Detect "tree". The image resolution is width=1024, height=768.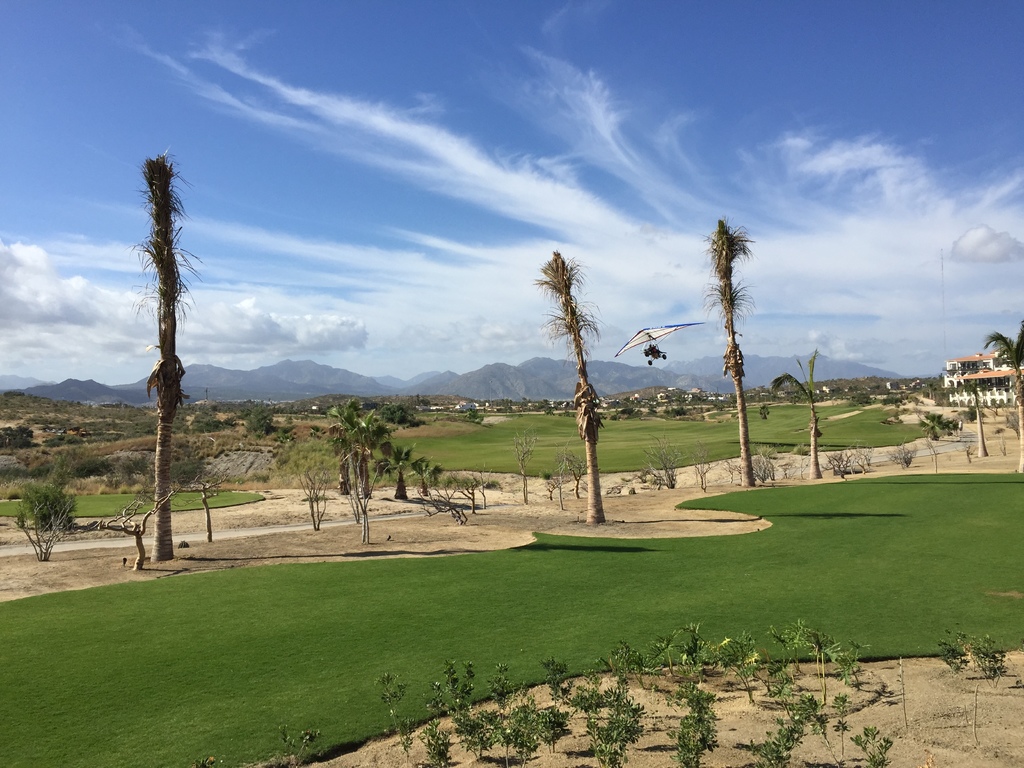
bbox=[989, 323, 1023, 447].
